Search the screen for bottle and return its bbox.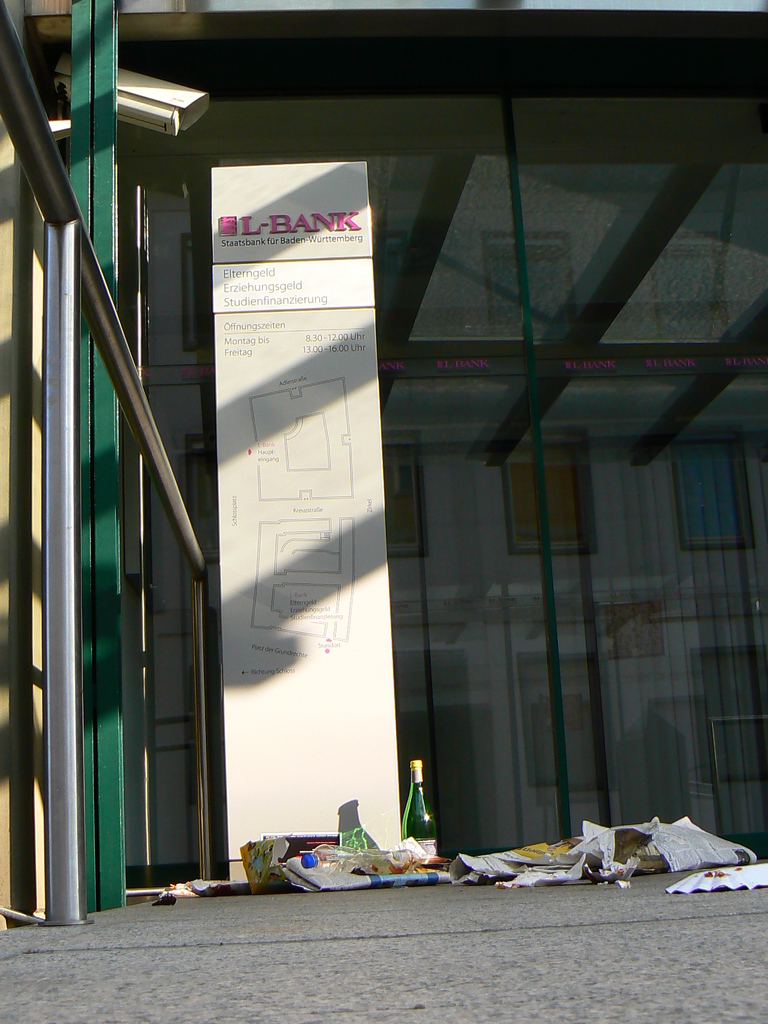
Found: [396,773,454,876].
